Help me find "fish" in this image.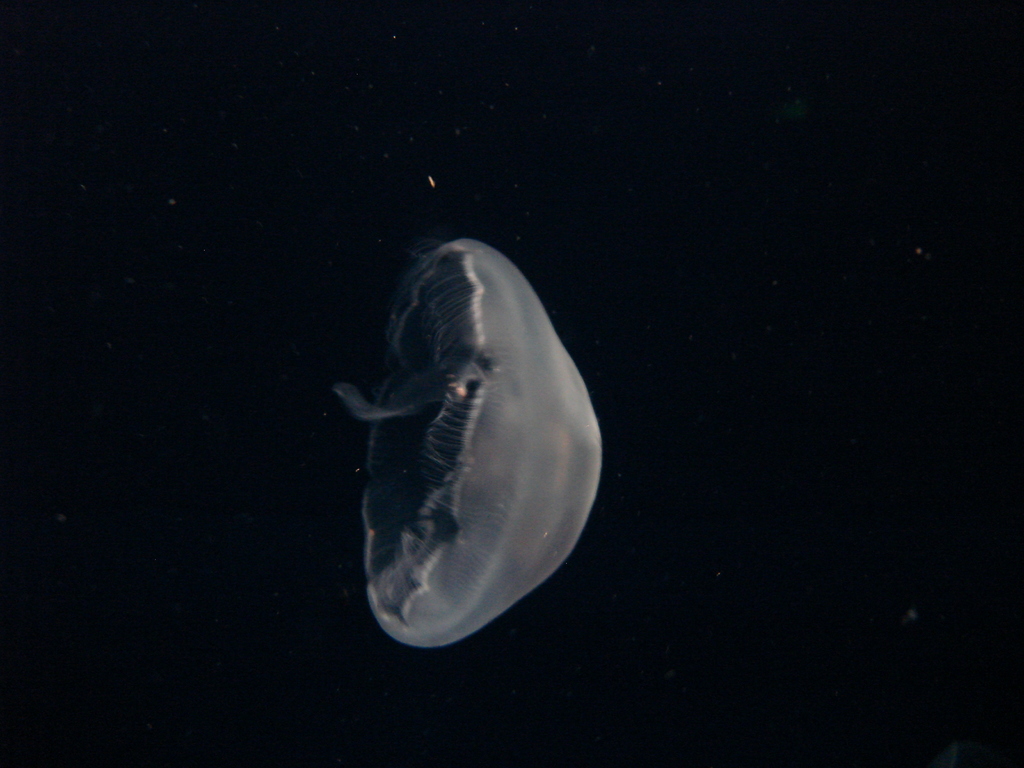
Found it: 335/226/605/648.
